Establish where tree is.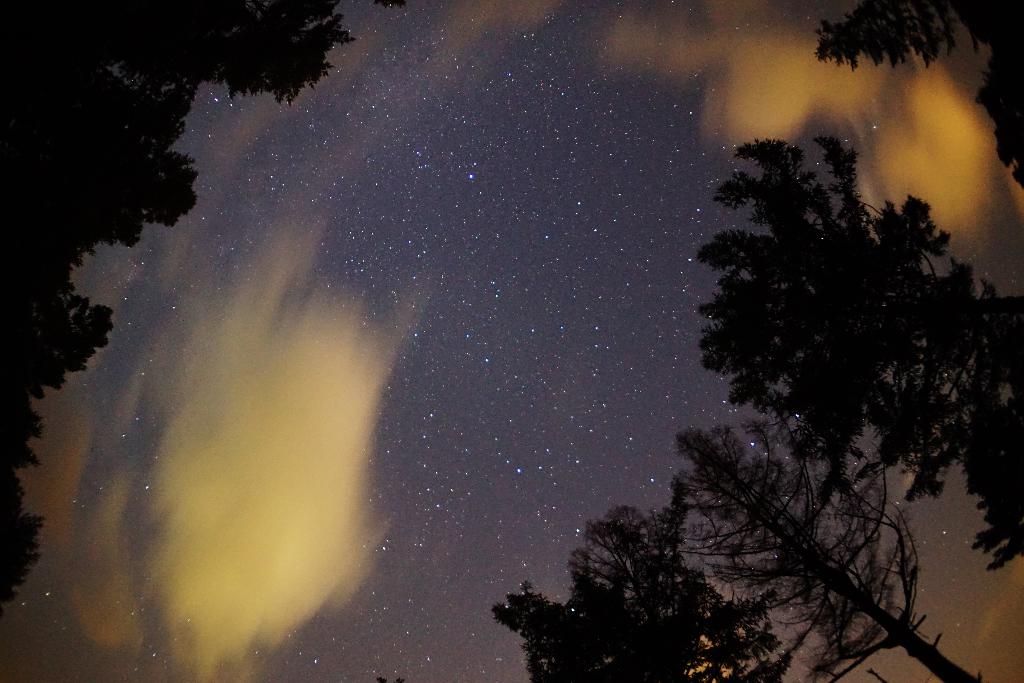
Established at pyautogui.locateOnScreen(664, 412, 990, 682).
